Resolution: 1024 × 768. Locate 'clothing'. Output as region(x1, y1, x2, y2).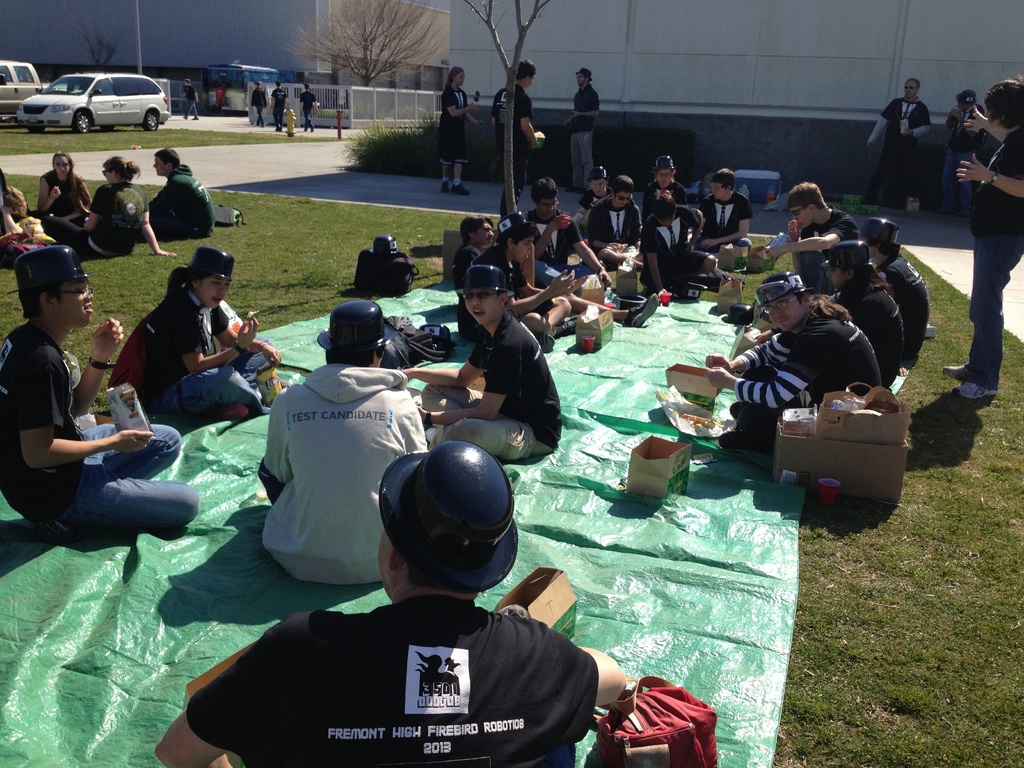
region(0, 316, 199, 518).
